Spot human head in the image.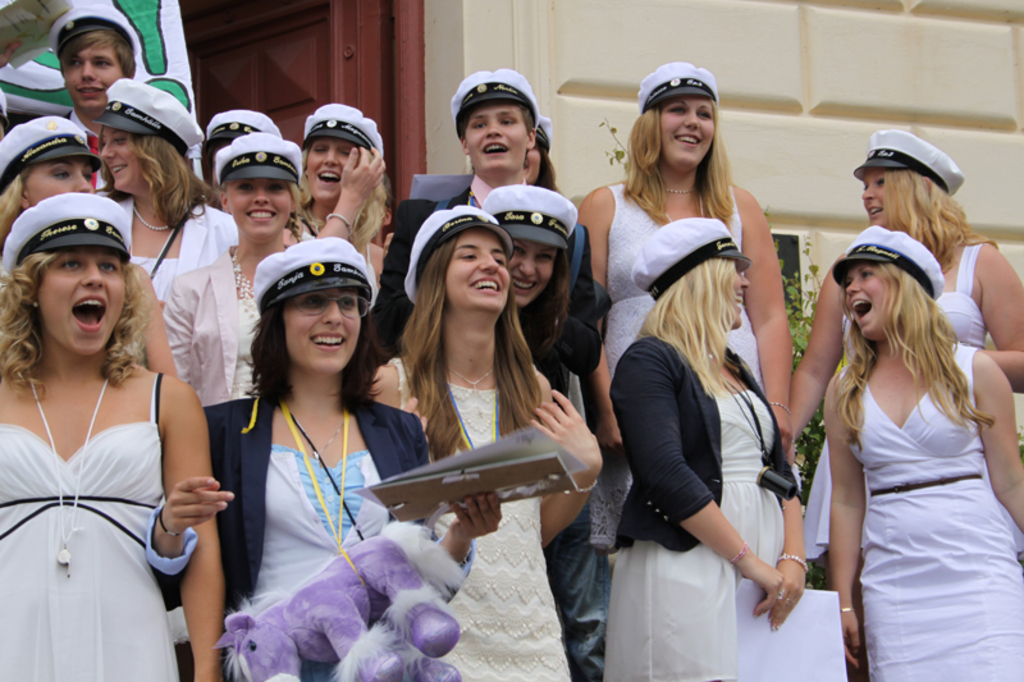
human head found at box=[54, 5, 128, 107].
